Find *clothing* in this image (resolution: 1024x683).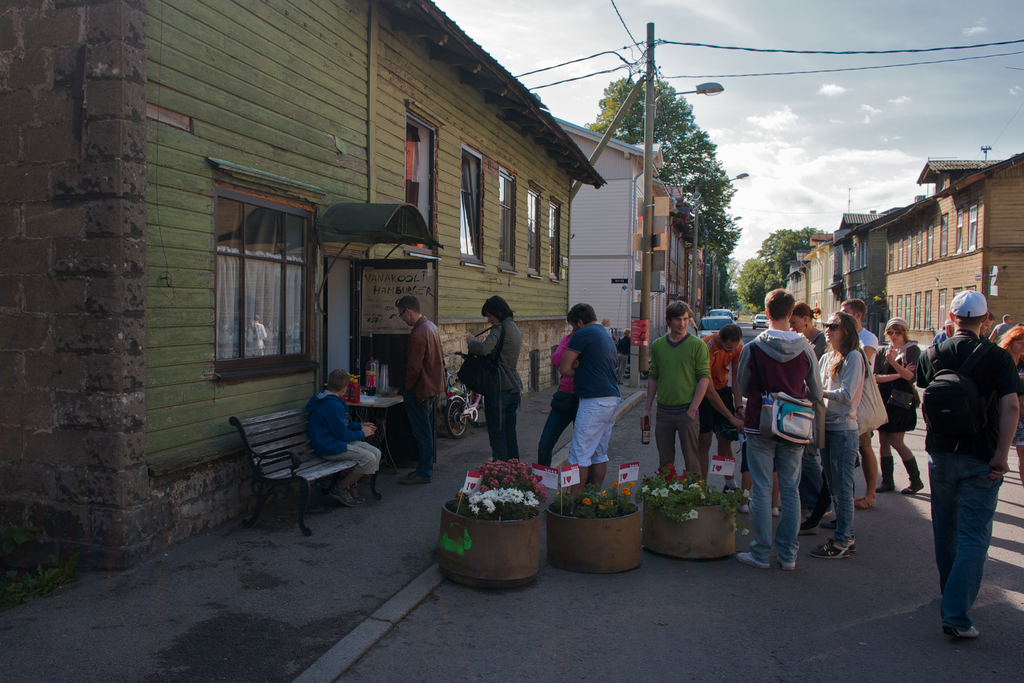
865,339,922,439.
